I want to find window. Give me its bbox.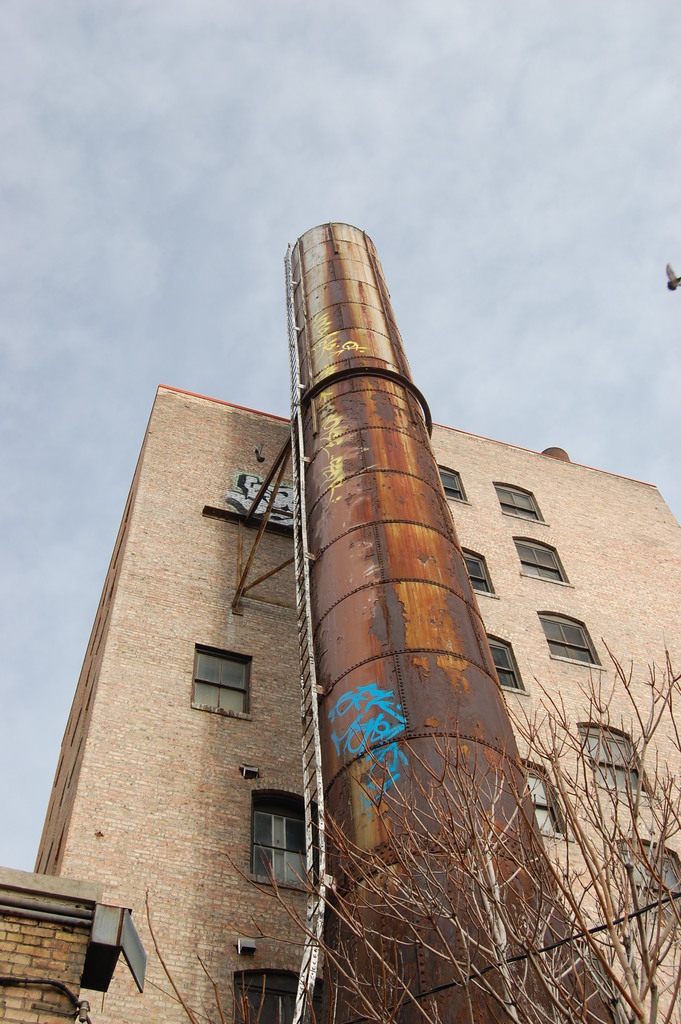
crop(512, 535, 564, 580).
